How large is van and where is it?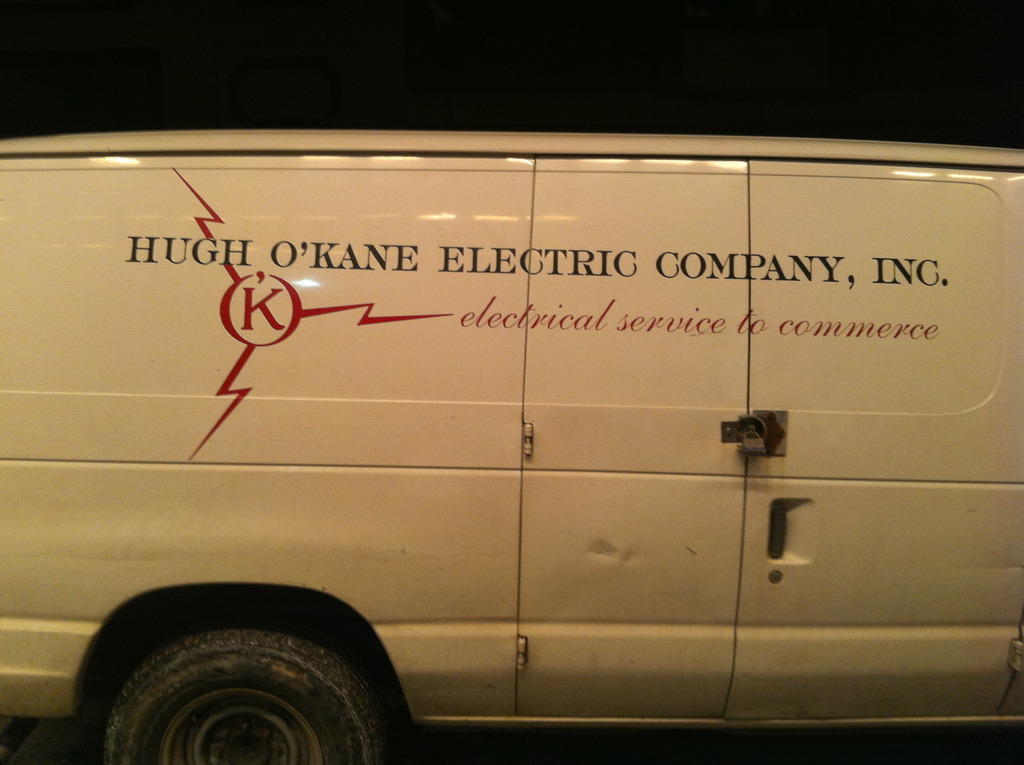
Bounding box: (left=0, top=123, right=1023, bottom=764).
